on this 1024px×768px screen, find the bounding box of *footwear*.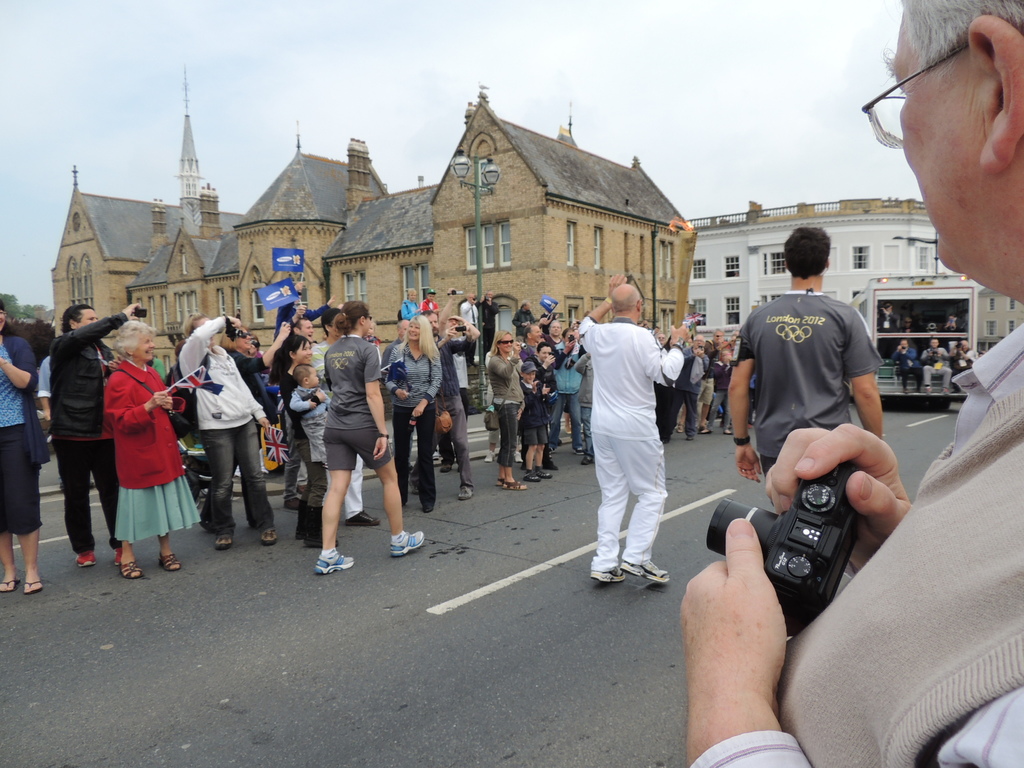
Bounding box: crop(620, 557, 668, 585).
